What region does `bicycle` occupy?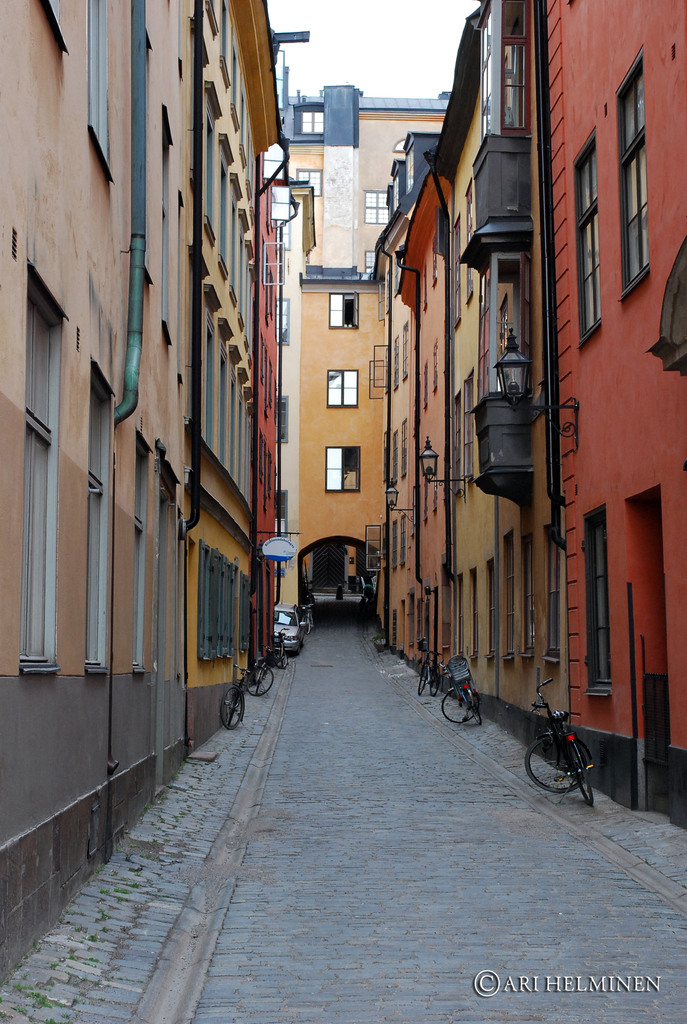
crop(224, 665, 246, 728).
